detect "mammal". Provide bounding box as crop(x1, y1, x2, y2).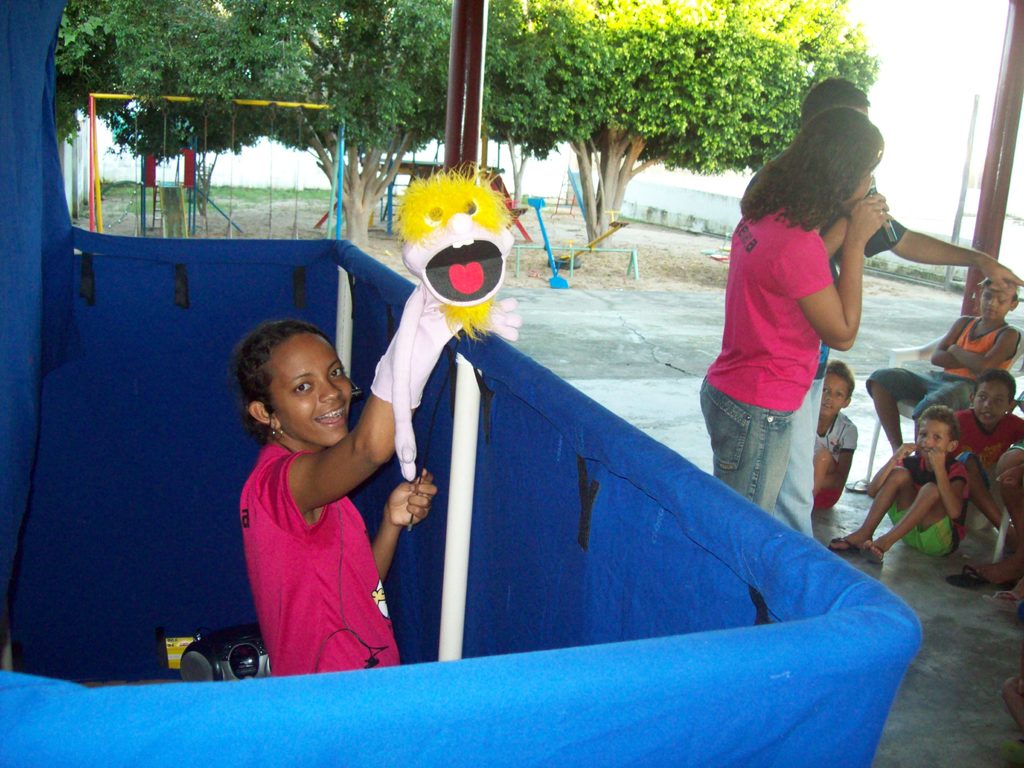
crop(234, 282, 436, 676).
